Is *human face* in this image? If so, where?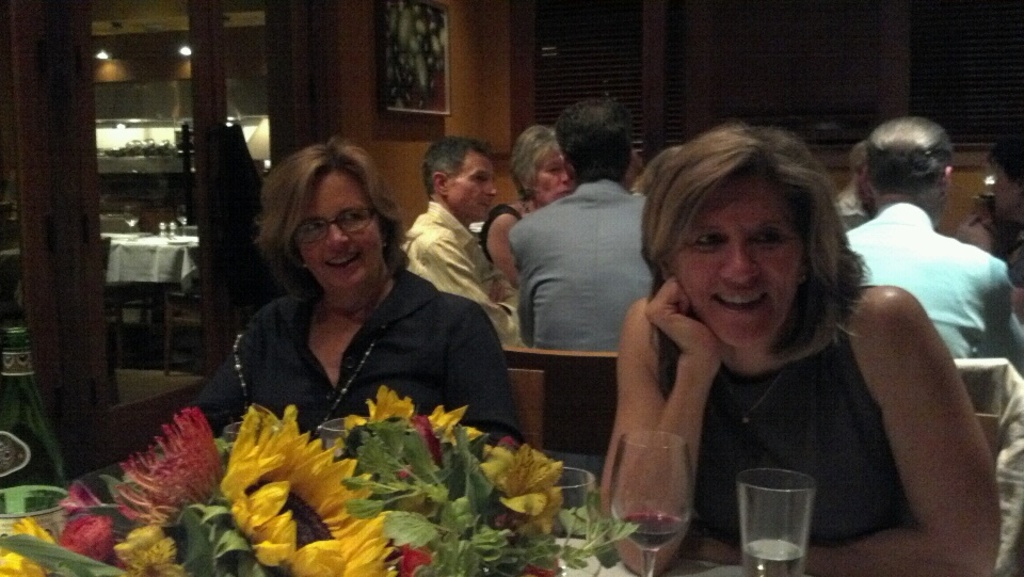
Yes, at (x1=669, y1=171, x2=798, y2=346).
